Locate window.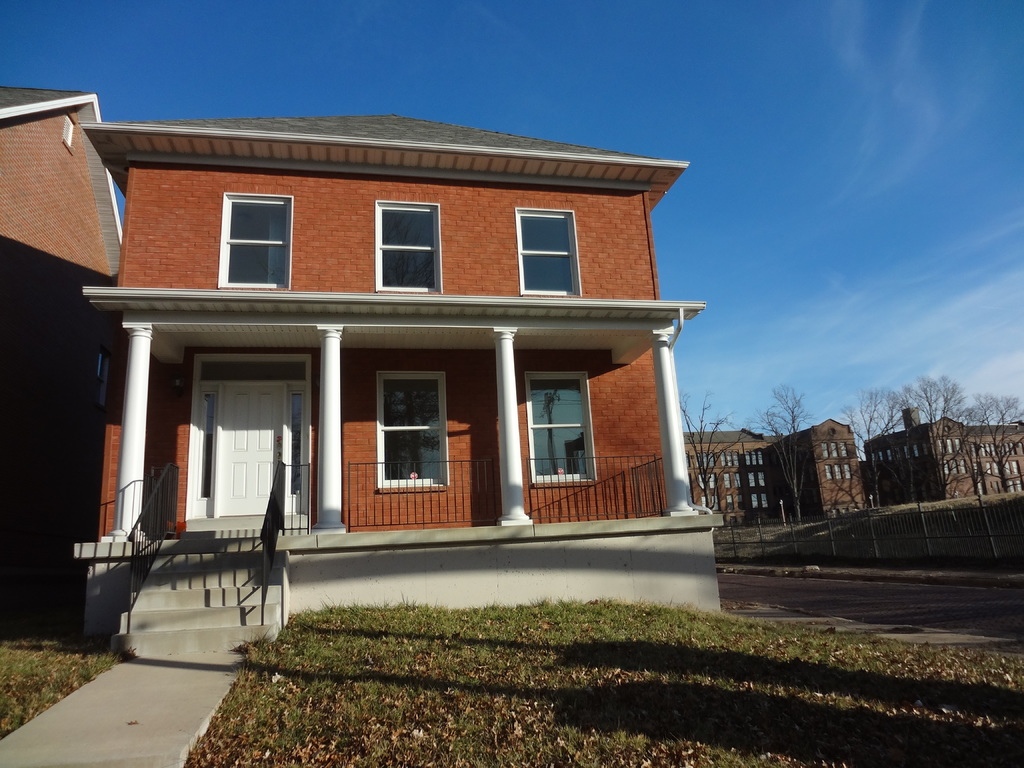
Bounding box: crop(373, 196, 436, 294).
